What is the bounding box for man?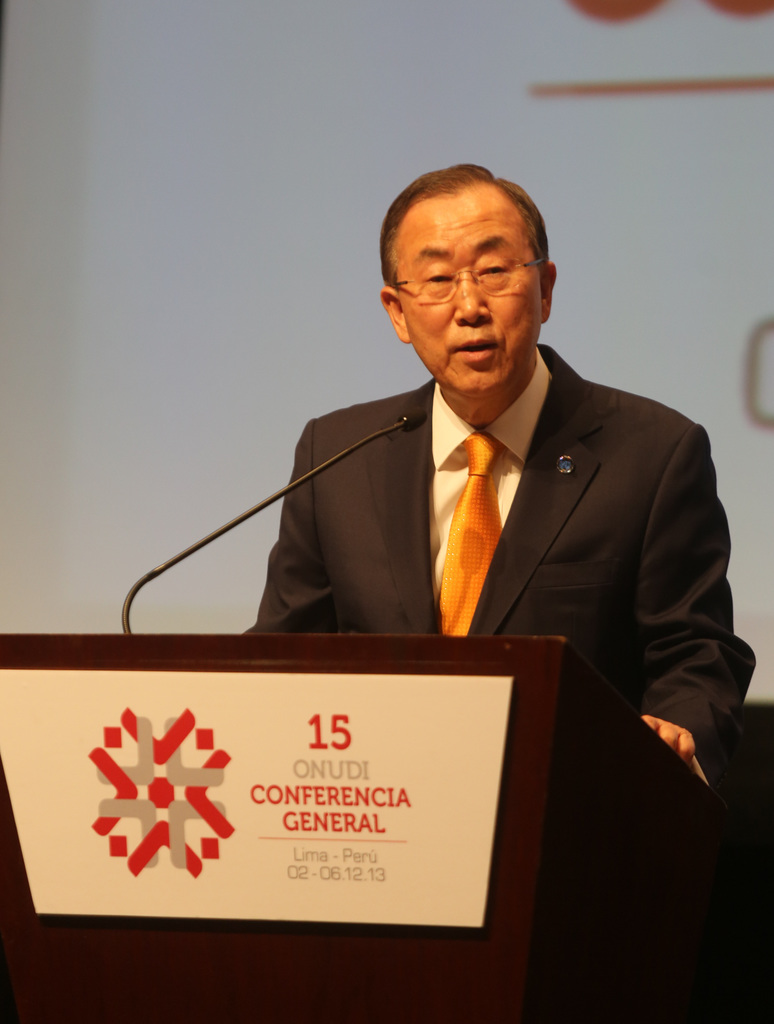
[left=246, top=161, right=759, bottom=777].
